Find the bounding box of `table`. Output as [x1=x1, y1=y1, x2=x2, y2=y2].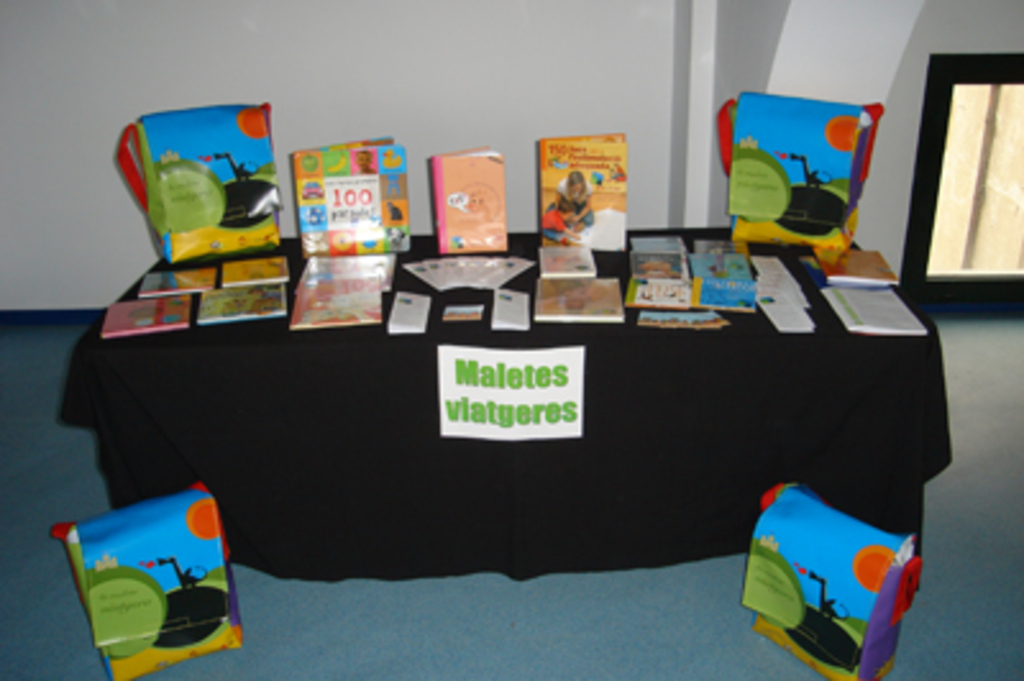
[x1=69, y1=230, x2=942, y2=602].
